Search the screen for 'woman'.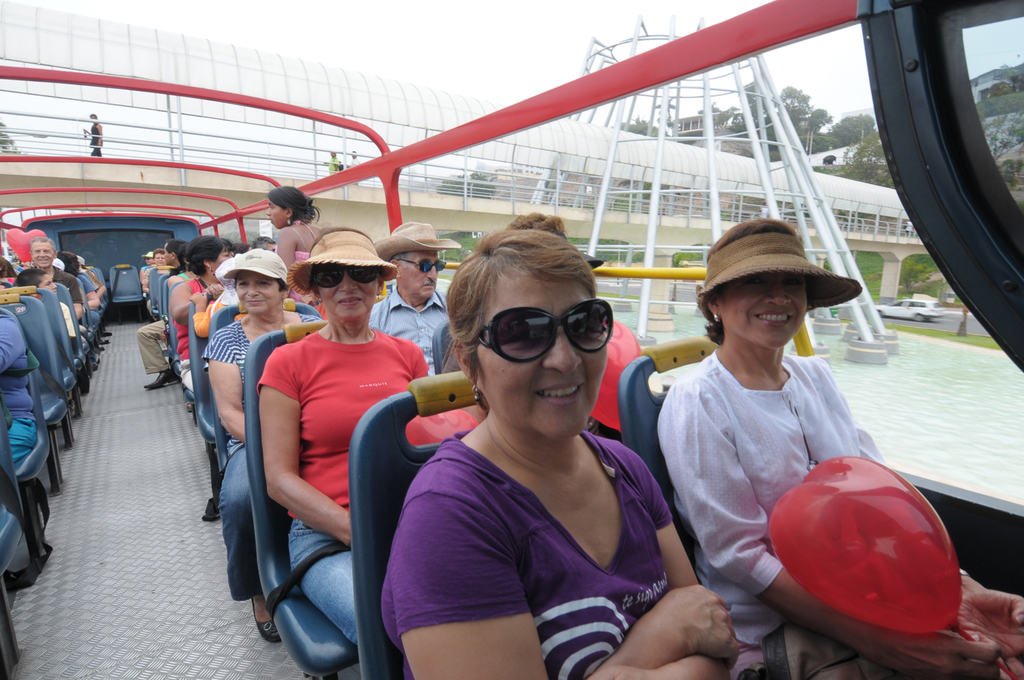
Found at left=371, top=201, right=690, bottom=679.
